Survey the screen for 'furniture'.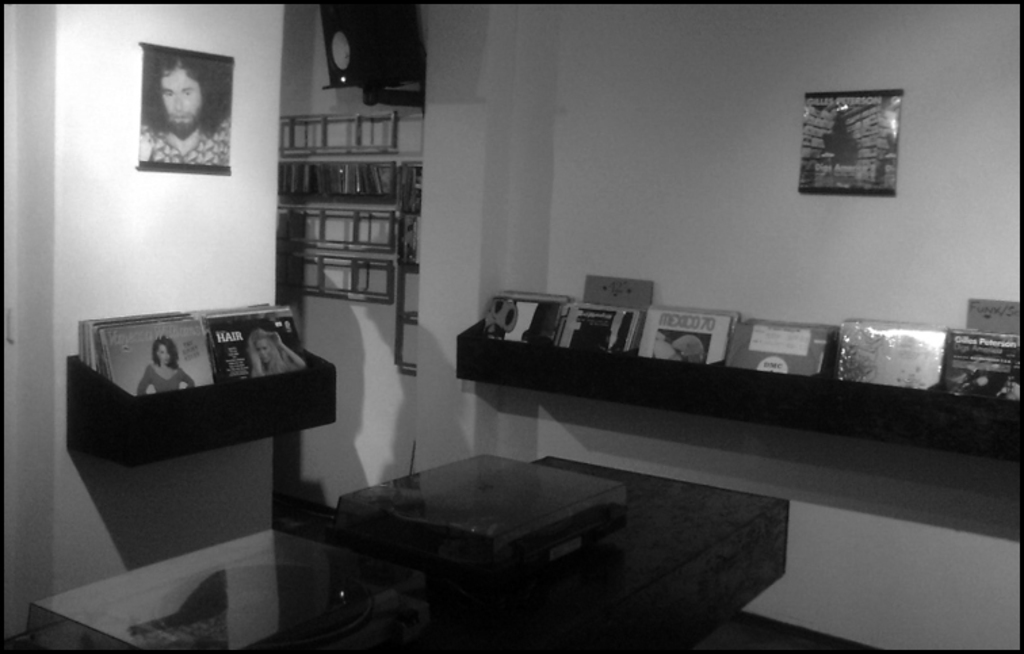
Survey found: [left=60, top=356, right=339, bottom=460].
